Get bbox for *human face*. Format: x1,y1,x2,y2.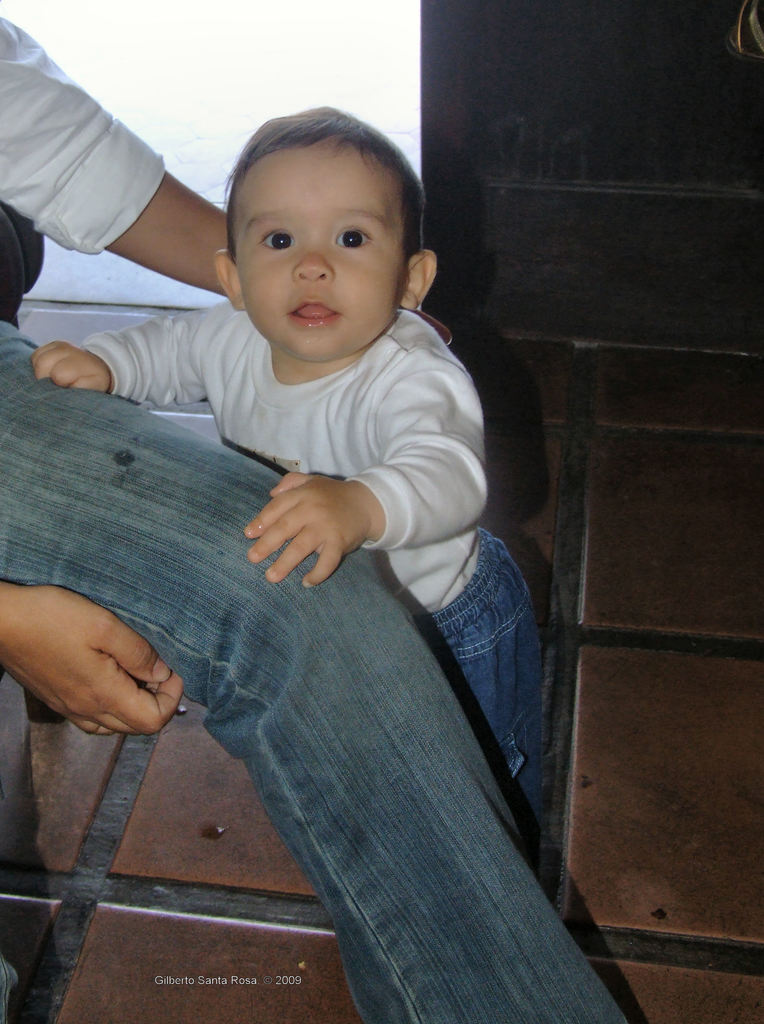
232,143,410,365.
